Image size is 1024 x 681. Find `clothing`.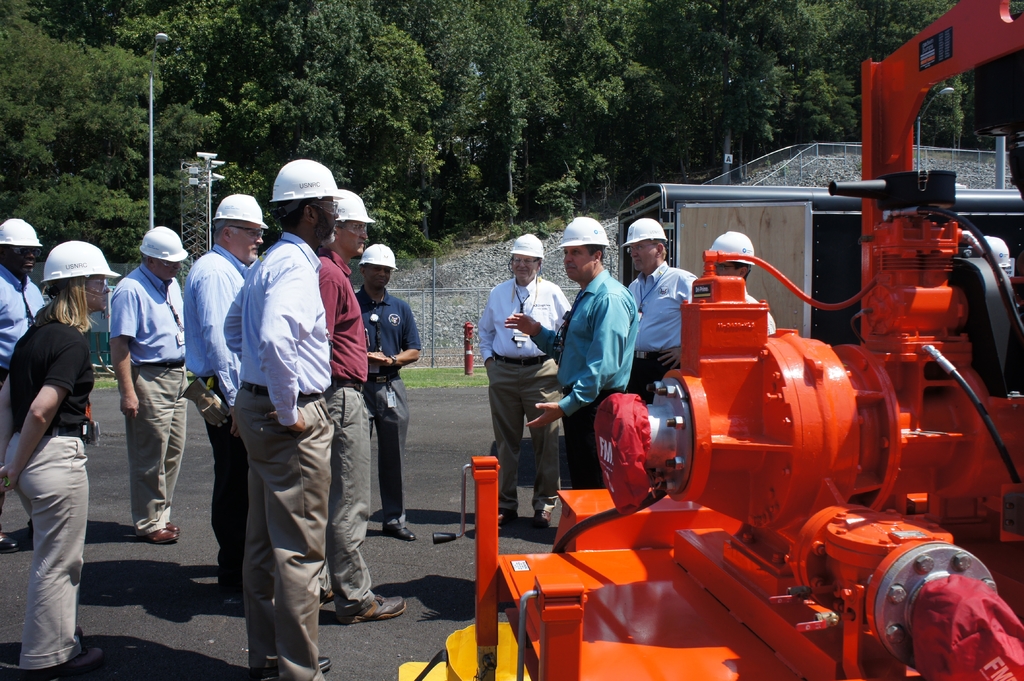
(left=173, top=244, right=242, bottom=572).
